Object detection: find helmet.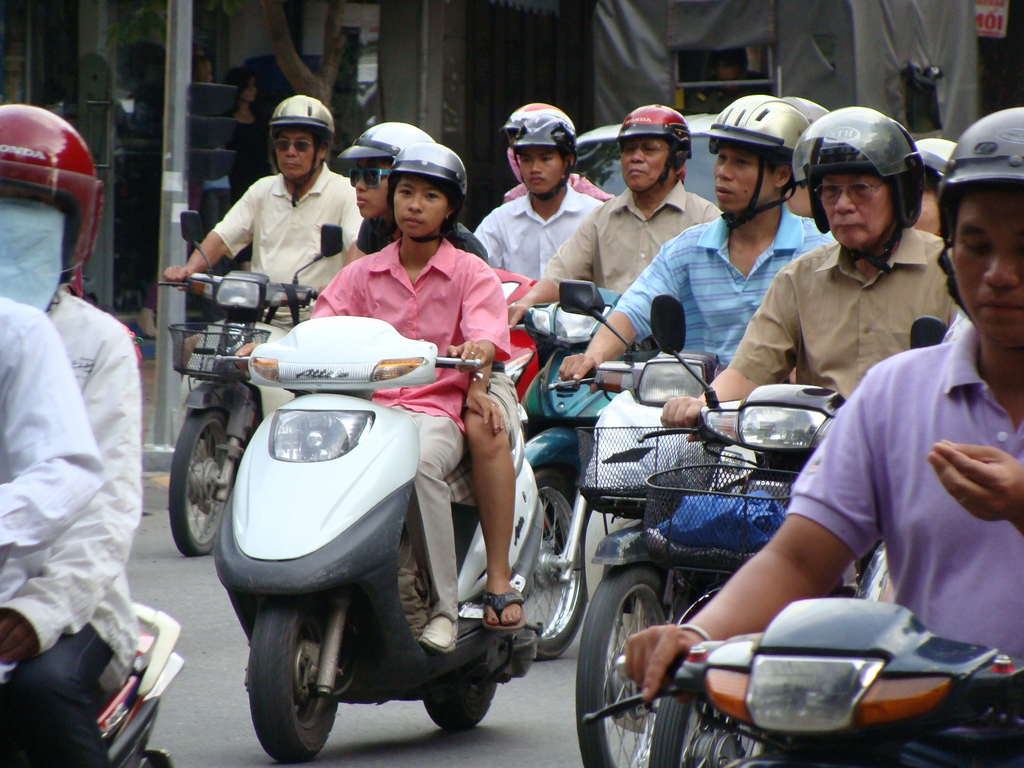
bbox=[506, 100, 578, 200].
